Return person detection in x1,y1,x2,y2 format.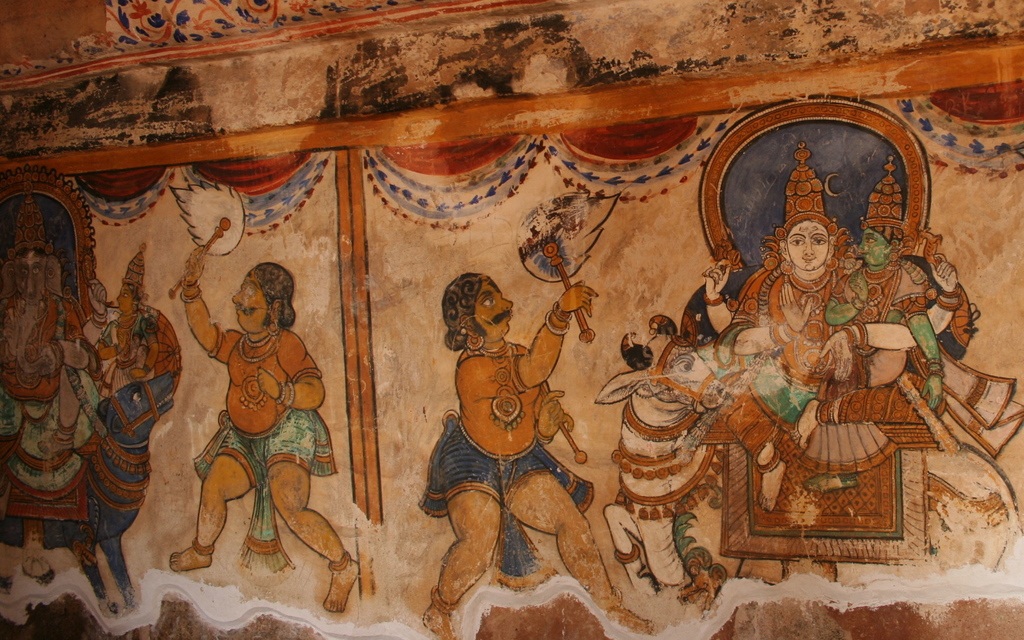
413,270,657,639.
